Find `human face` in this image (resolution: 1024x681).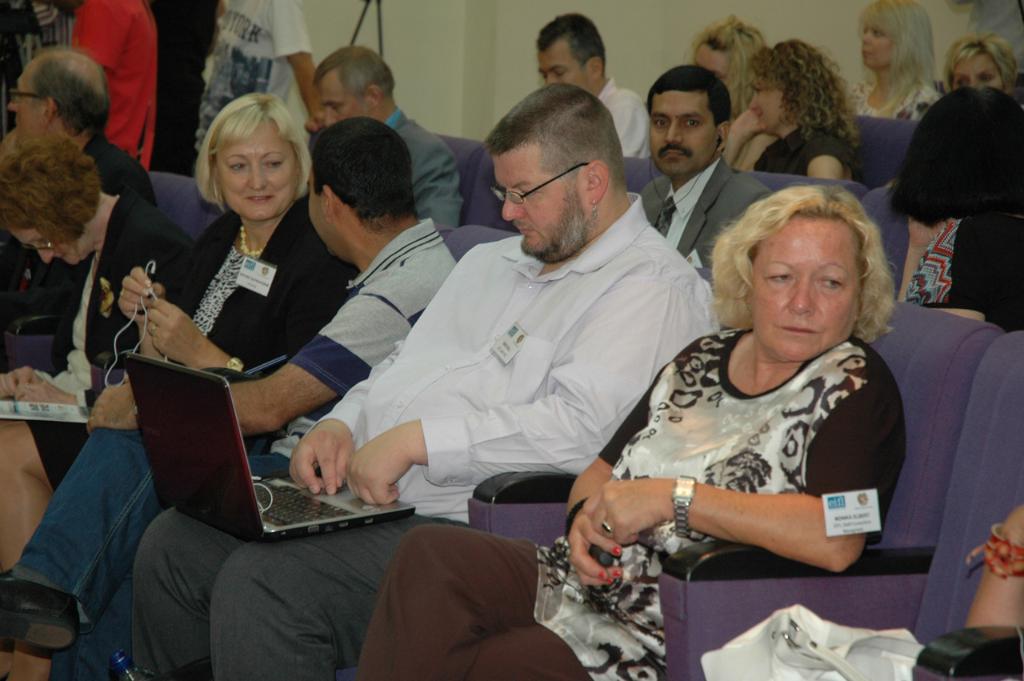
rect(749, 221, 866, 364).
